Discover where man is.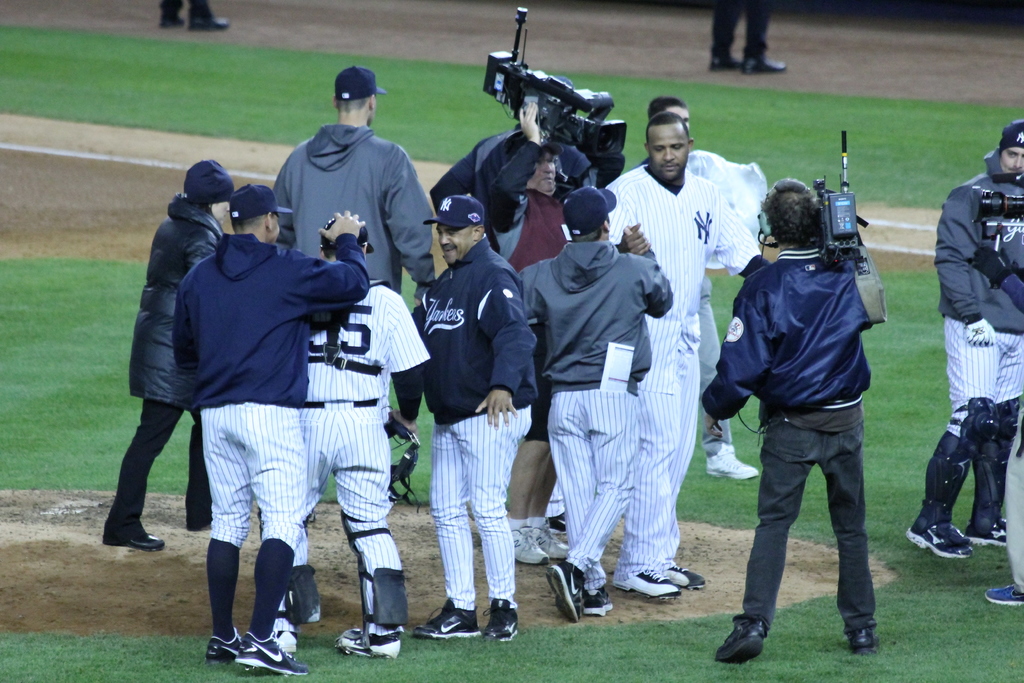
Discovered at bbox=[515, 186, 673, 625].
